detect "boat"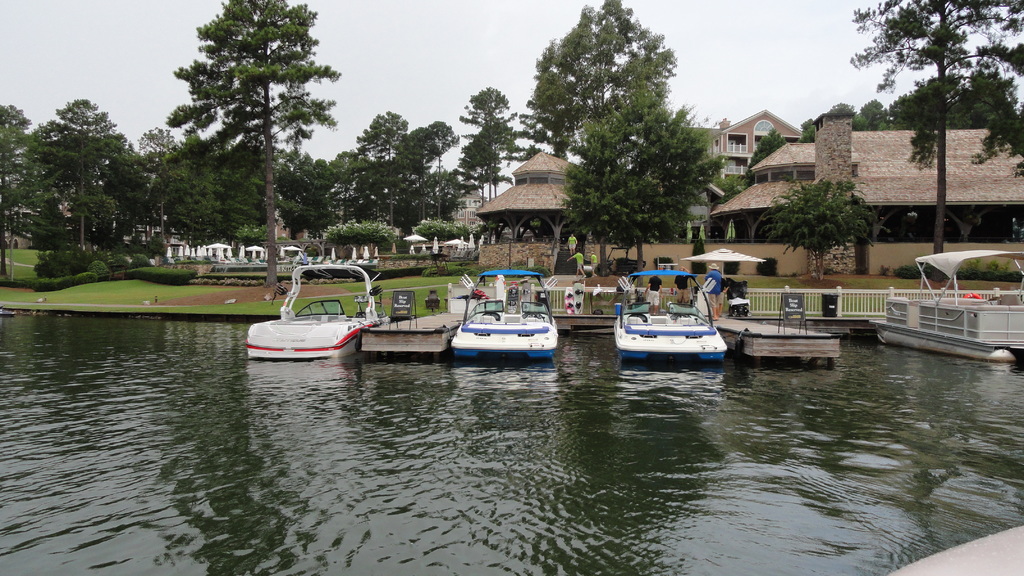
611, 266, 735, 360
